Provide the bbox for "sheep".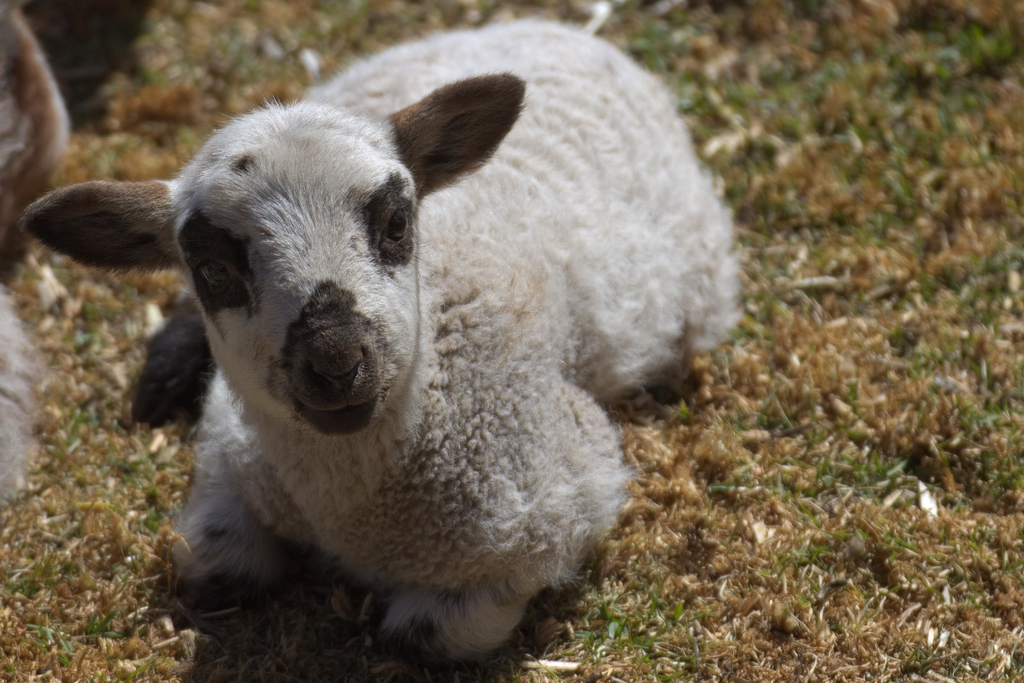
(59,6,738,675).
